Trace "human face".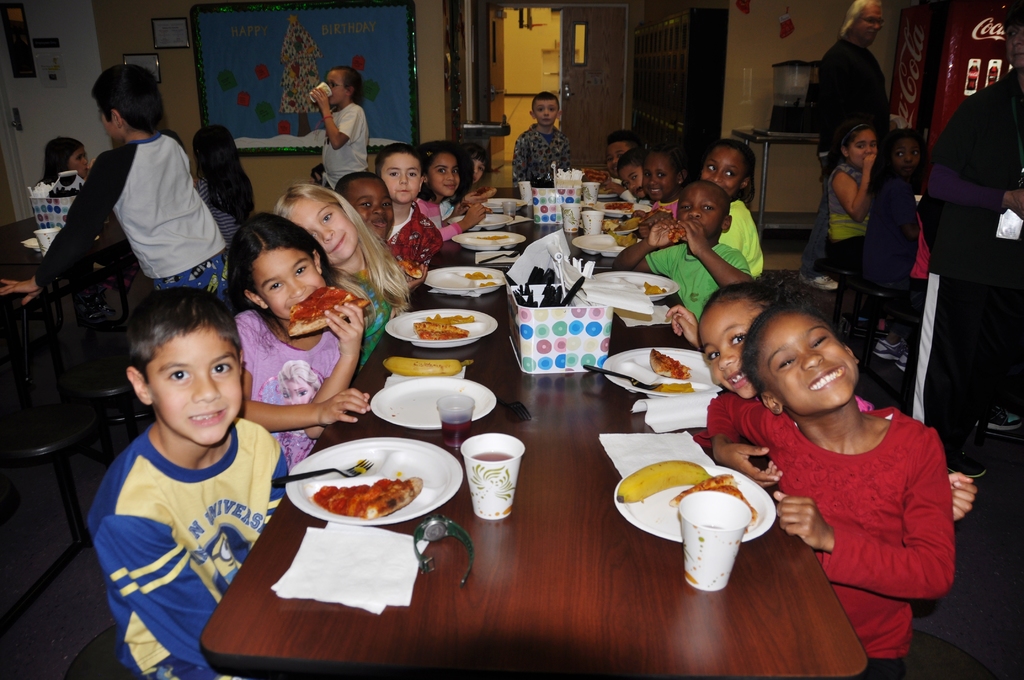
Traced to {"left": 849, "top": 131, "right": 876, "bottom": 165}.
